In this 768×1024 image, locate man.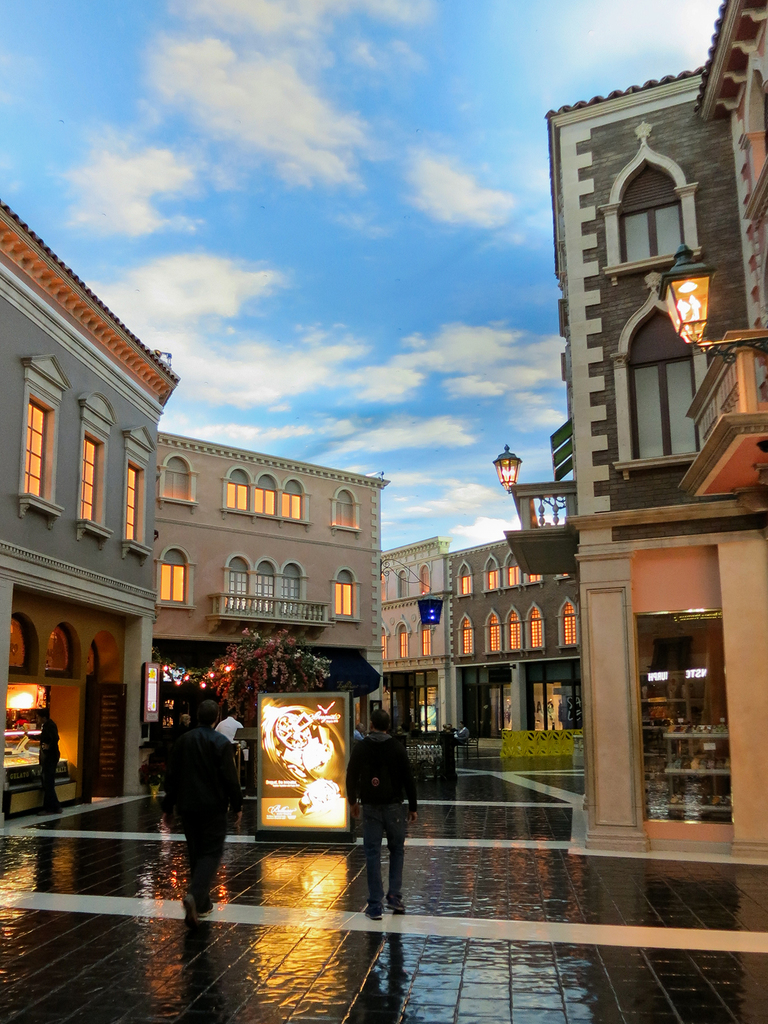
Bounding box: 156,694,243,893.
